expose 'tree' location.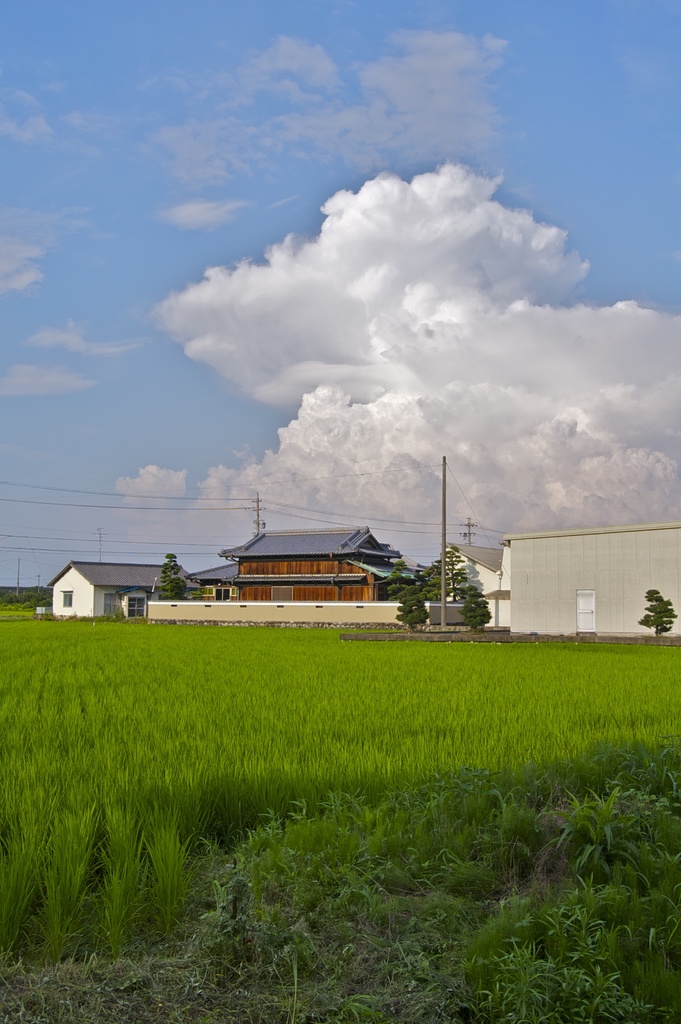
Exposed at (641,584,674,643).
